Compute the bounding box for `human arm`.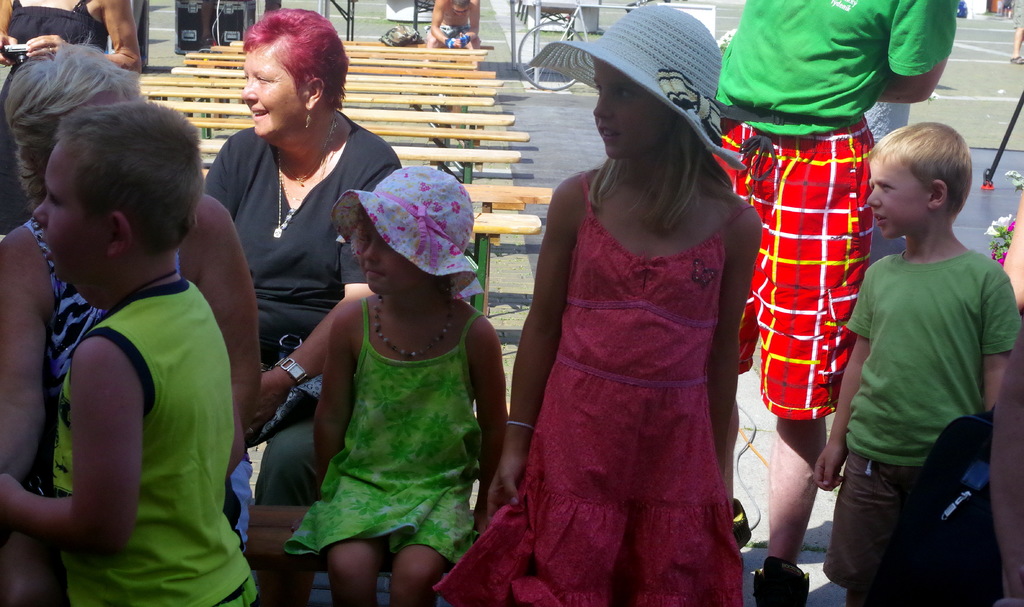
29 324 147 557.
